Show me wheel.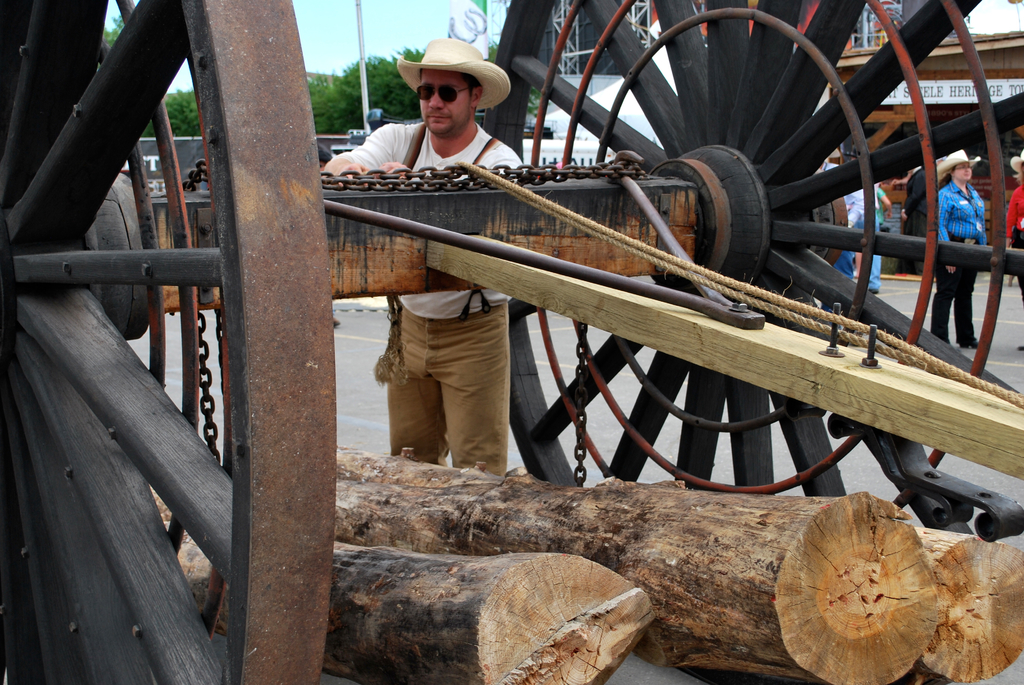
wheel is here: (x1=487, y1=0, x2=1023, y2=684).
